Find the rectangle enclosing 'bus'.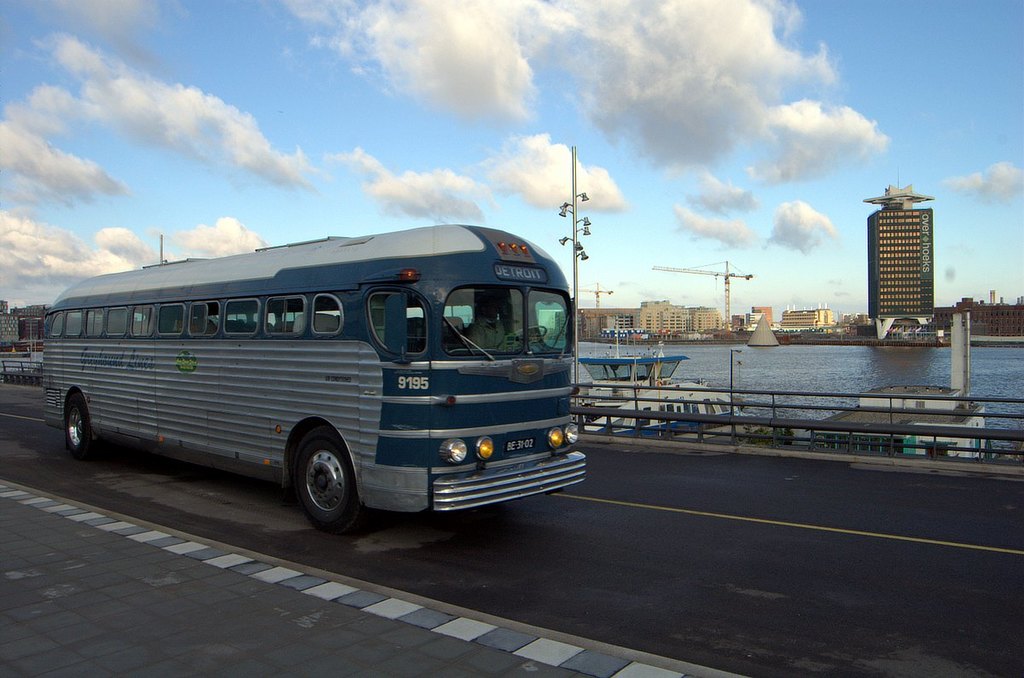
locate(44, 221, 592, 530).
